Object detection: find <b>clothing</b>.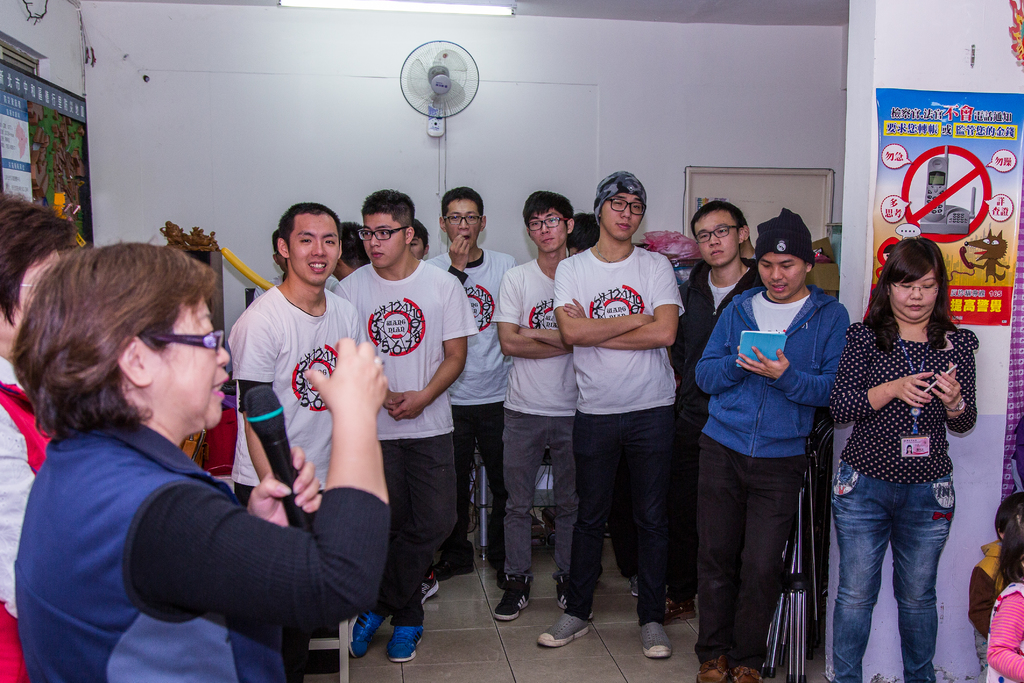
10 422 404 682.
